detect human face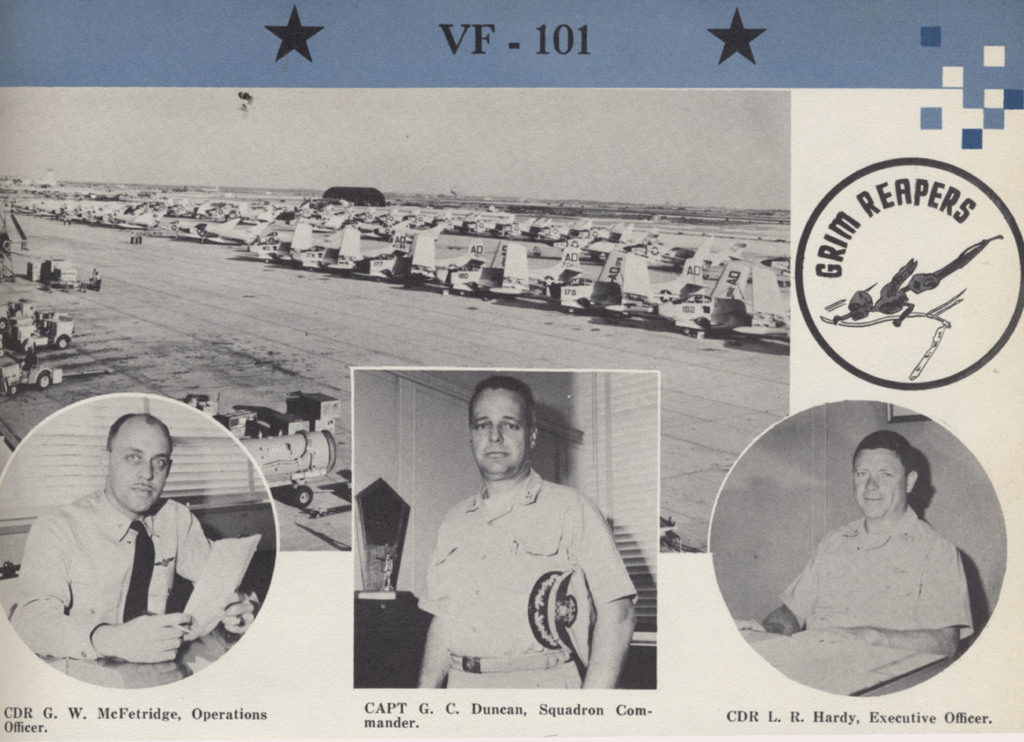
471:390:532:476
